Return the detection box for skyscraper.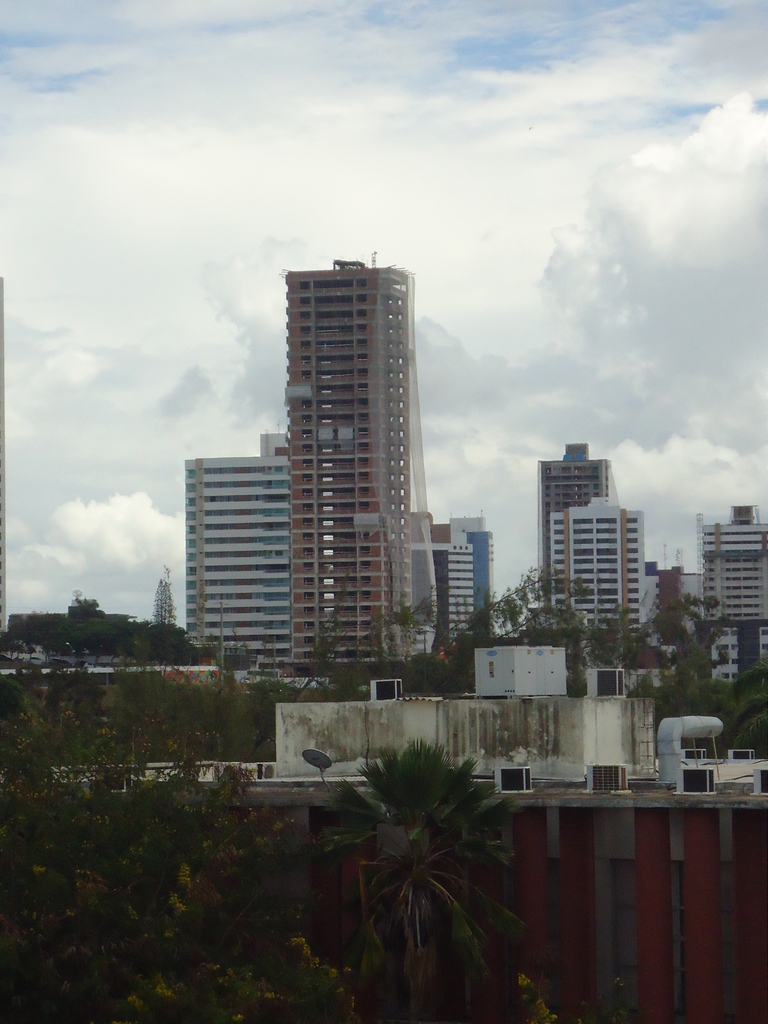
Rect(540, 442, 613, 594).
